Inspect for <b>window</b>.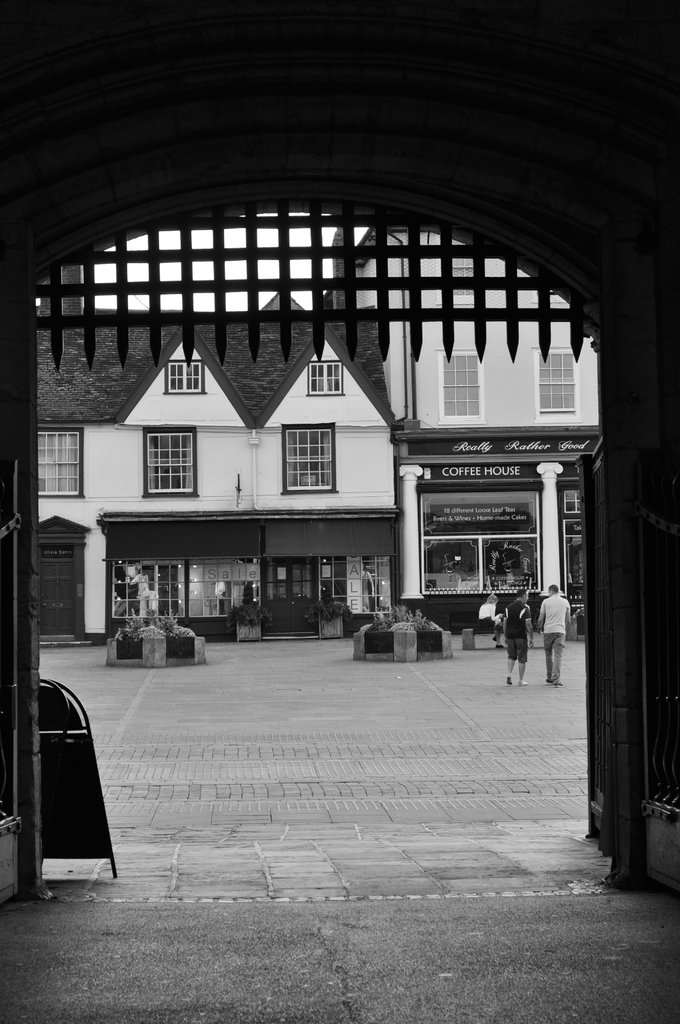
Inspection: [131,435,201,499].
